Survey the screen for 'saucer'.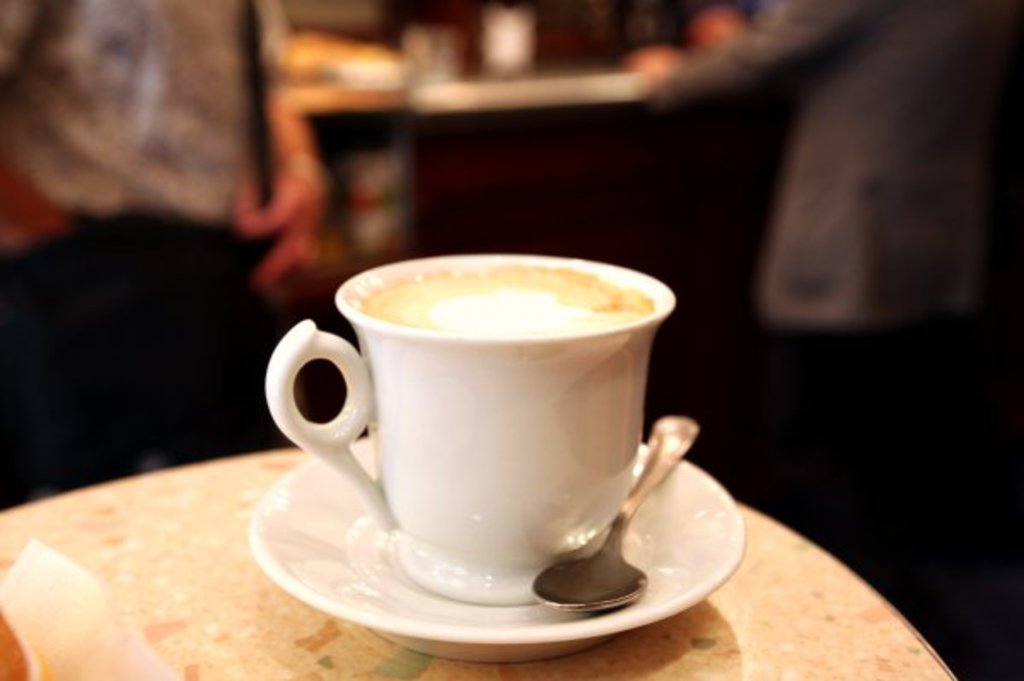
Survey found: pyautogui.locateOnScreen(246, 435, 749, 666).
